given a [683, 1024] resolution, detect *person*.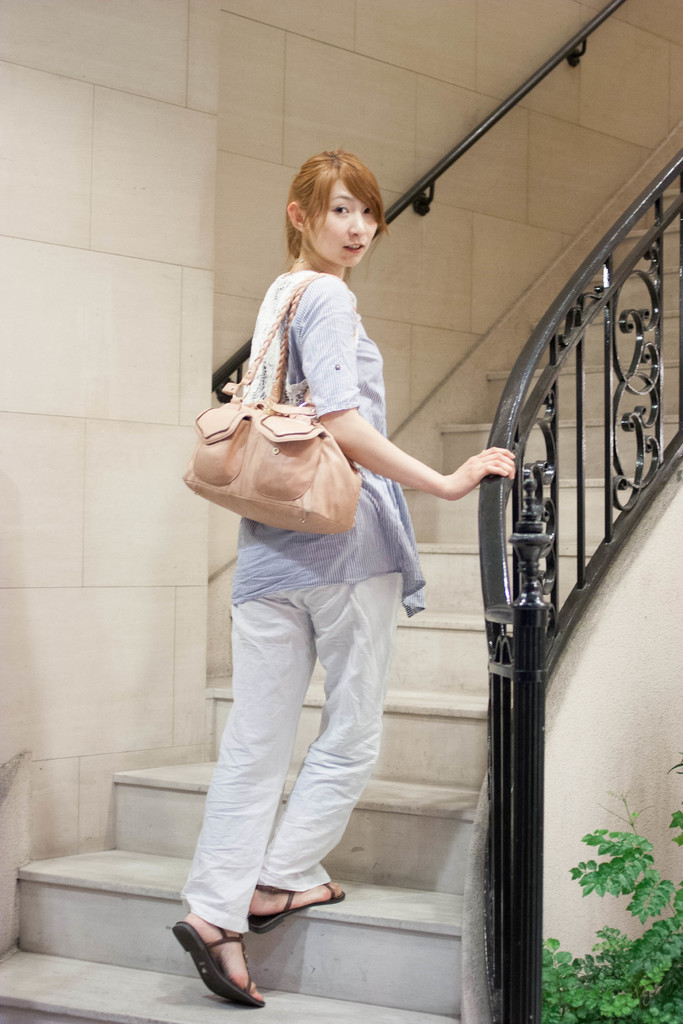
<region>170, 145, 517, 1007</region>.
